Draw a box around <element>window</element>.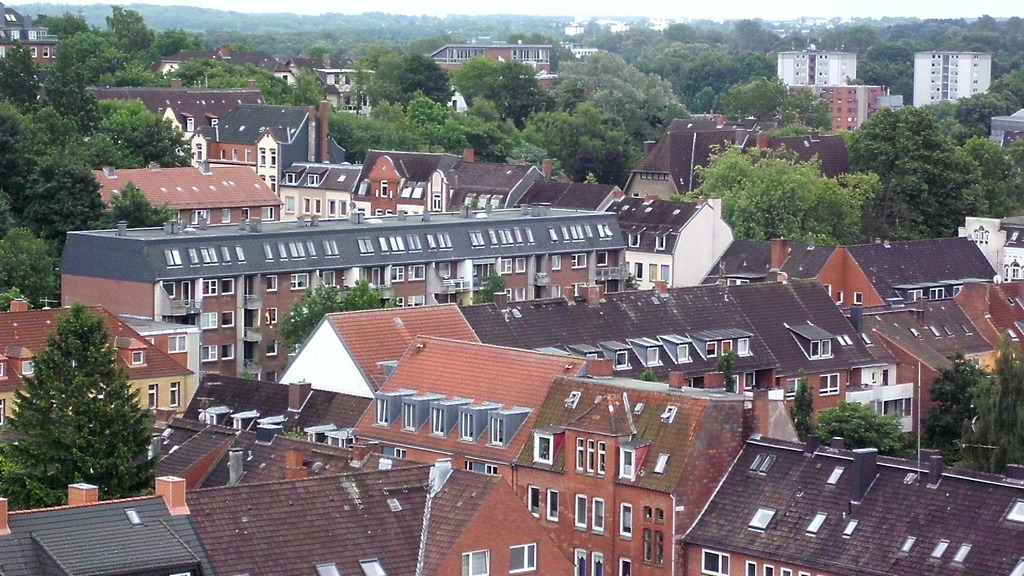
{"left": 525, "top": 487, "right": 544, "bottom": 516}.
